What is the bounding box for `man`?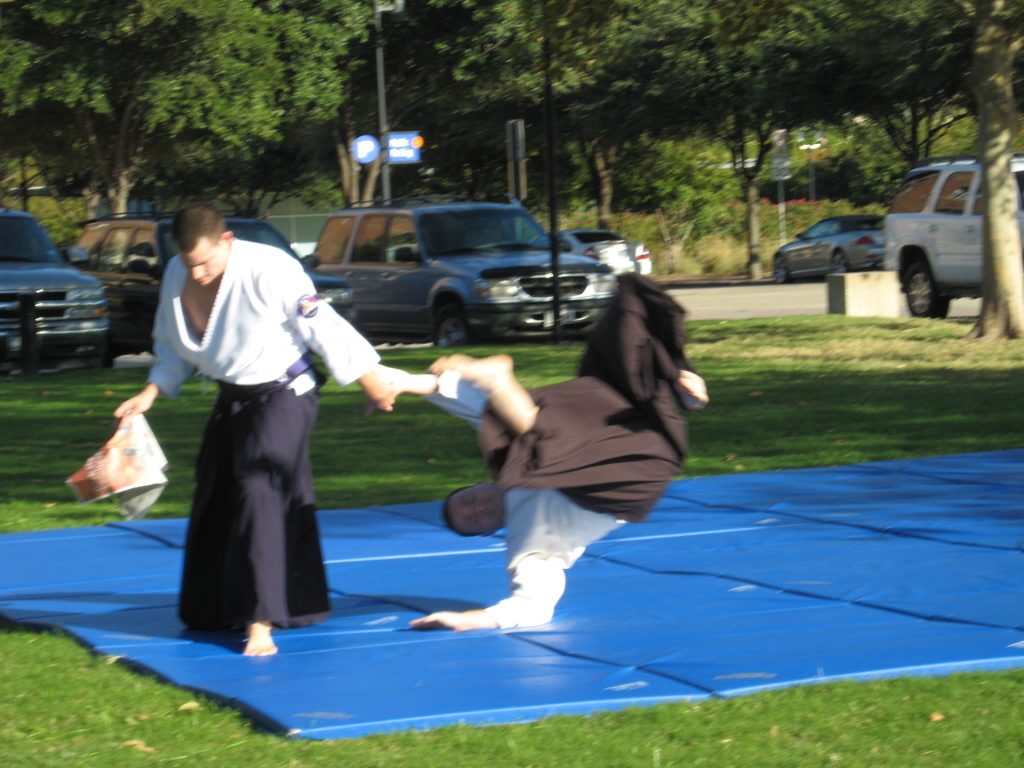
select_region(115, 202, 406, 662).
